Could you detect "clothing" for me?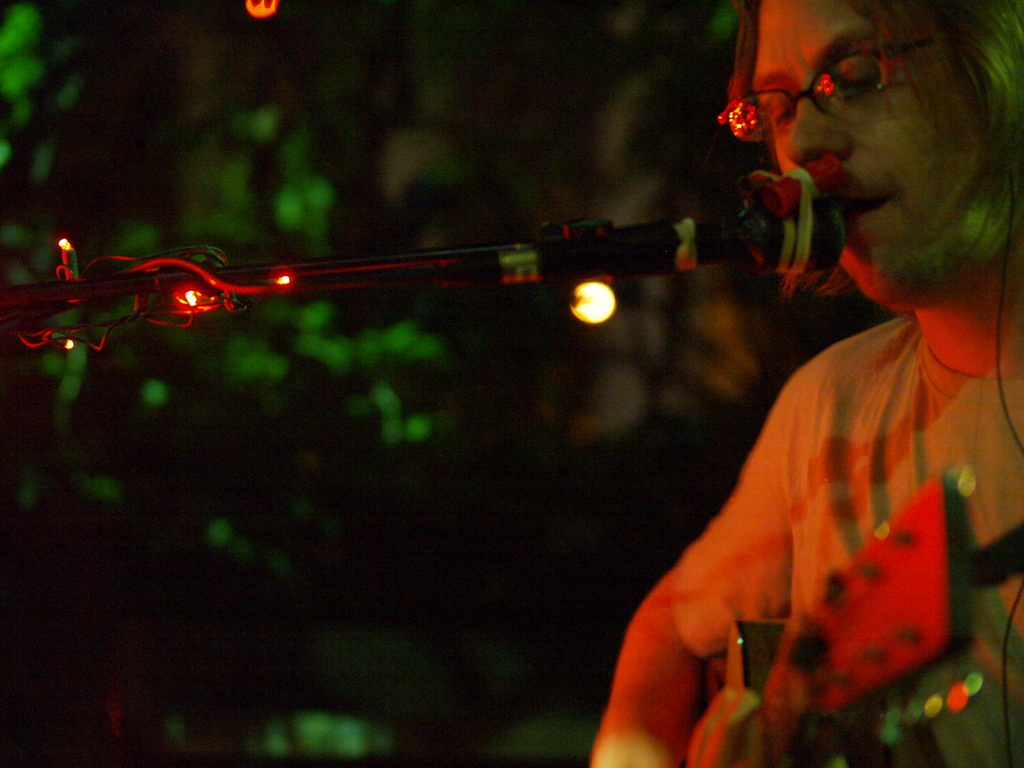
Detection result: (651,302,1023,762).
